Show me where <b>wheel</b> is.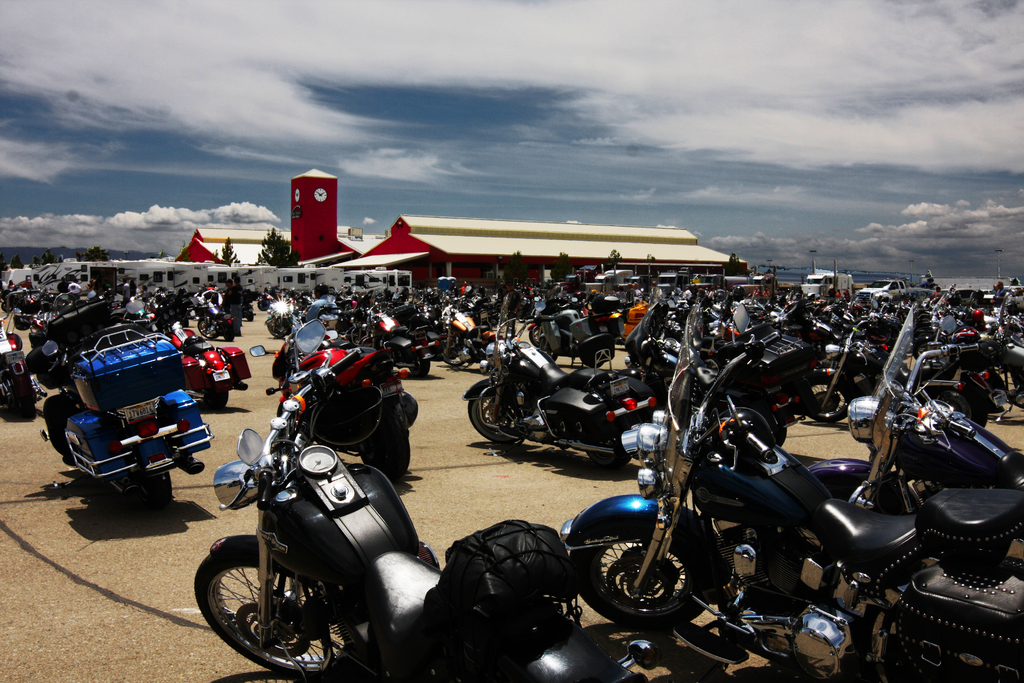
<b>wheel</b> is at l=467, t=399, r=518, b=441.
